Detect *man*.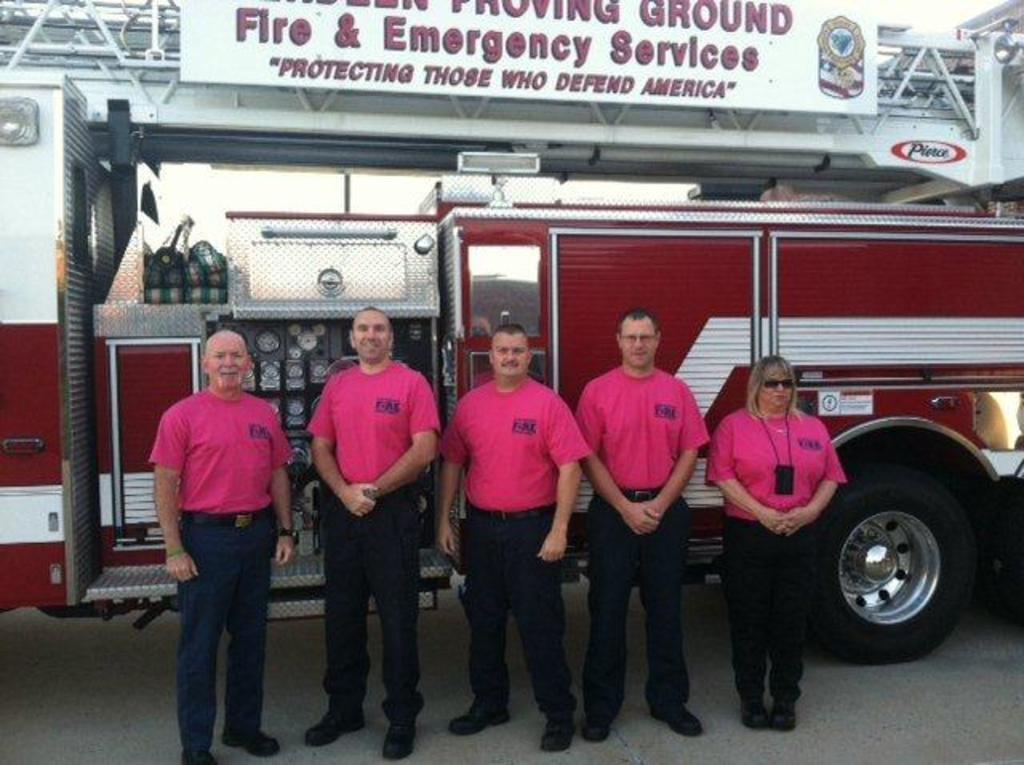
Detected at 573/302/706/752.
